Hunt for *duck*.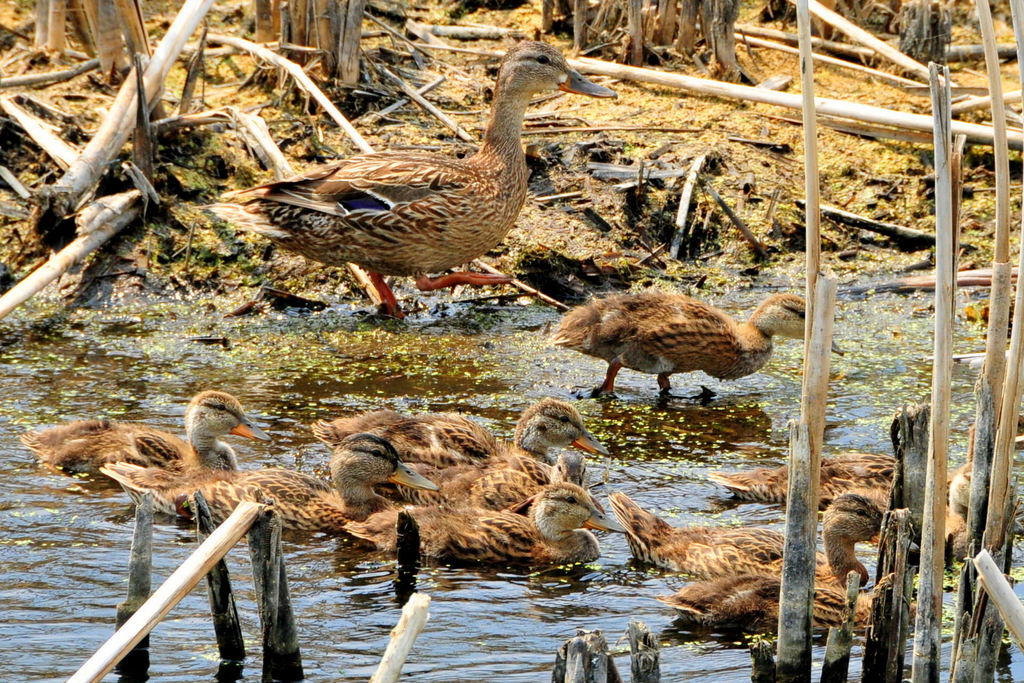
Hunted down at {"left": 89, "top": 422, "right": 439, "bottom": 530}.
